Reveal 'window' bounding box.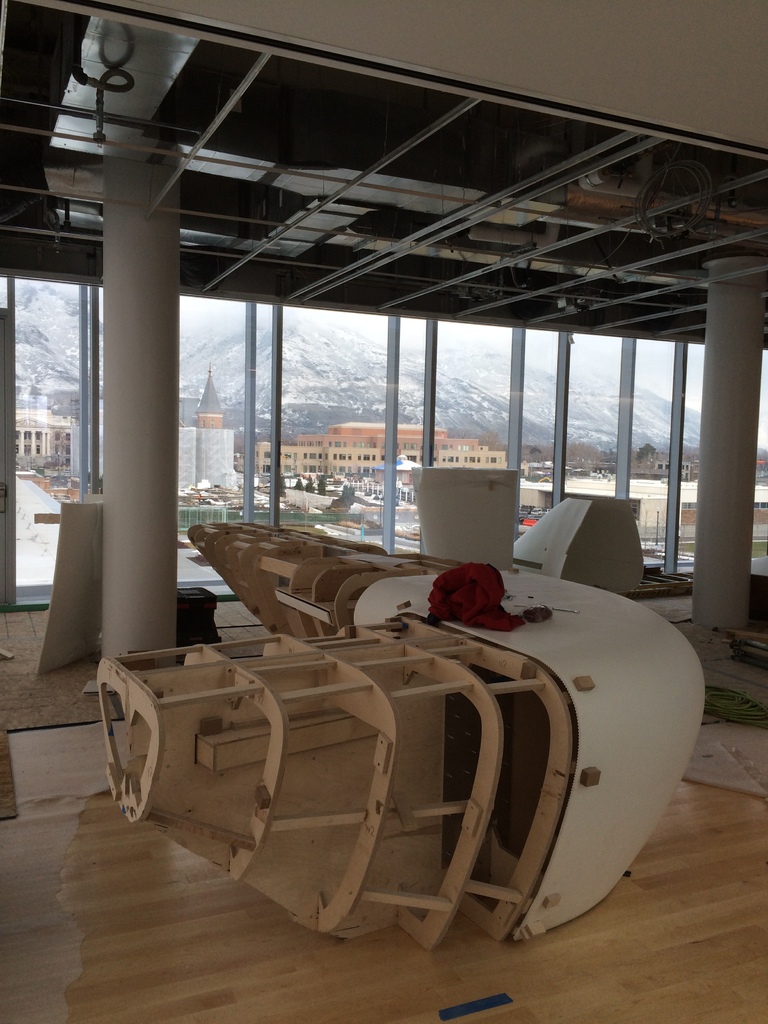
Revealed: [x1=359, y1=442, x2=363, y2=449].
